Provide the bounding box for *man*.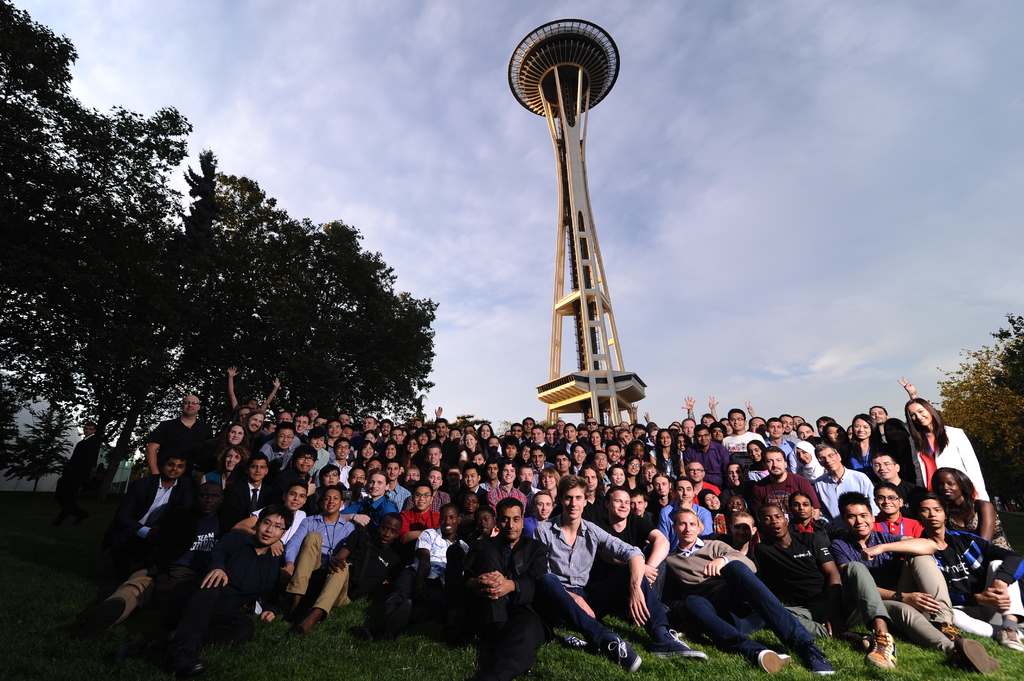
167:511:298:658.
